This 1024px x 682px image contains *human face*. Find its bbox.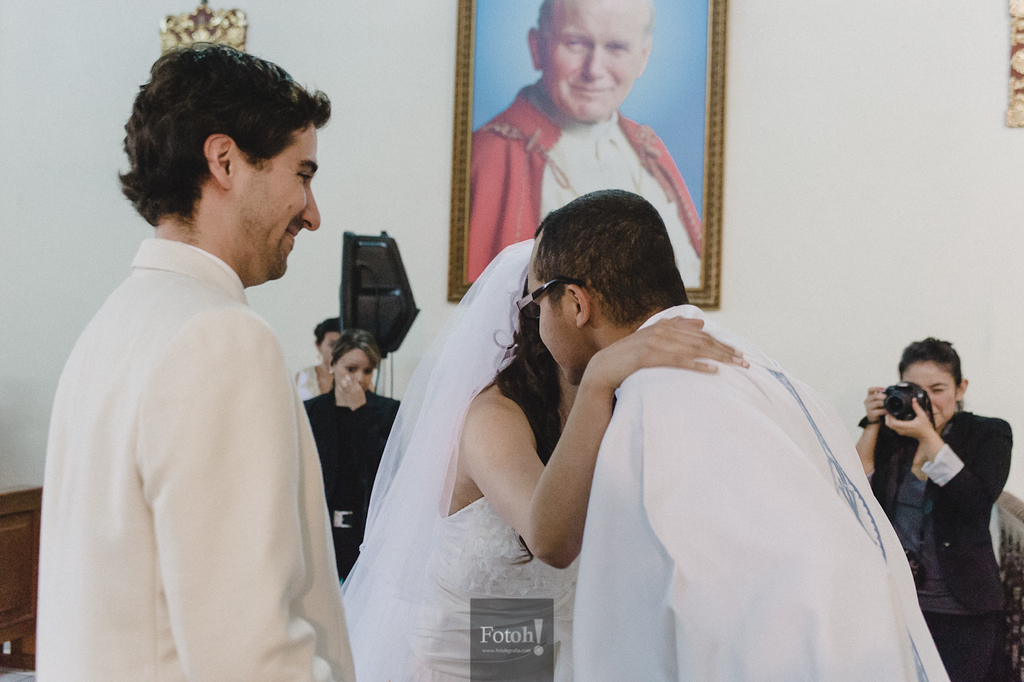
526,242,585,383.
